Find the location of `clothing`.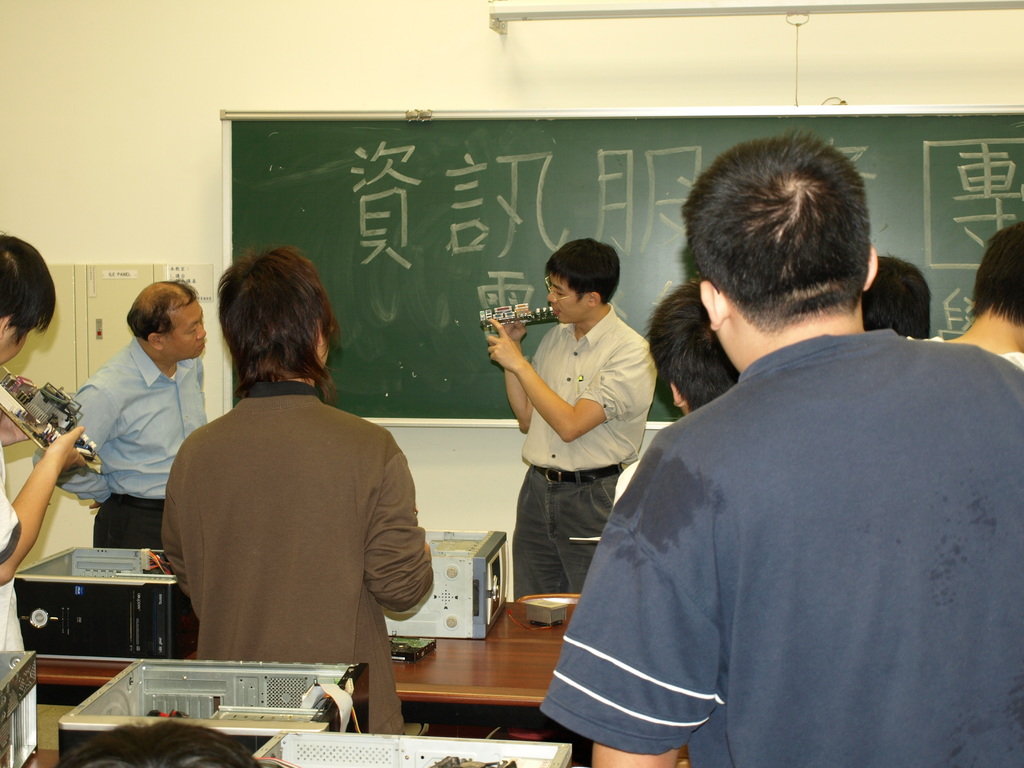
Location: (0, 442, 20, 655).
